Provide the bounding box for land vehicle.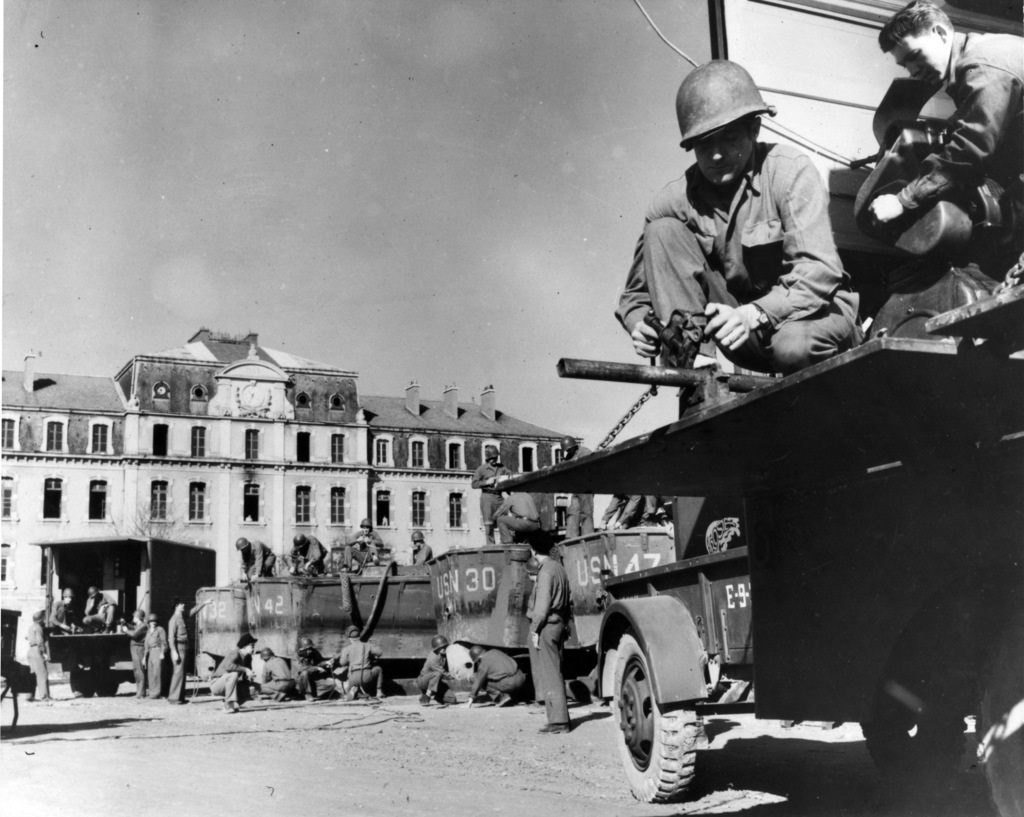
(189,528,678,692).
